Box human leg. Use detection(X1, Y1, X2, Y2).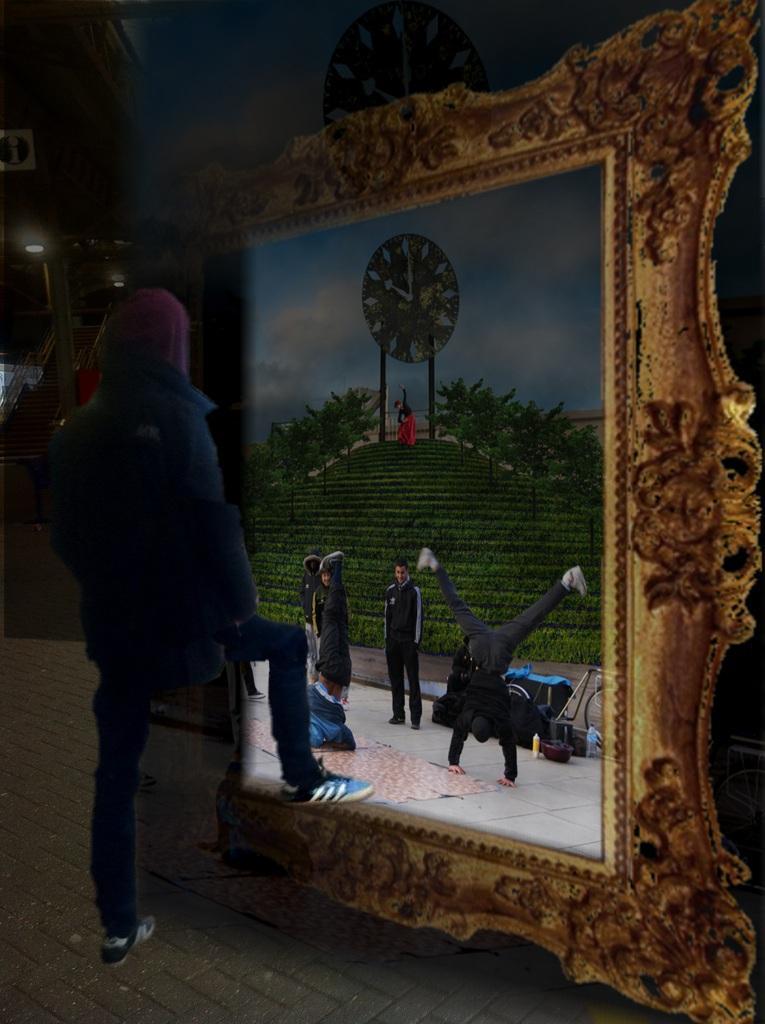
detection(386, 638, 407, 723).
